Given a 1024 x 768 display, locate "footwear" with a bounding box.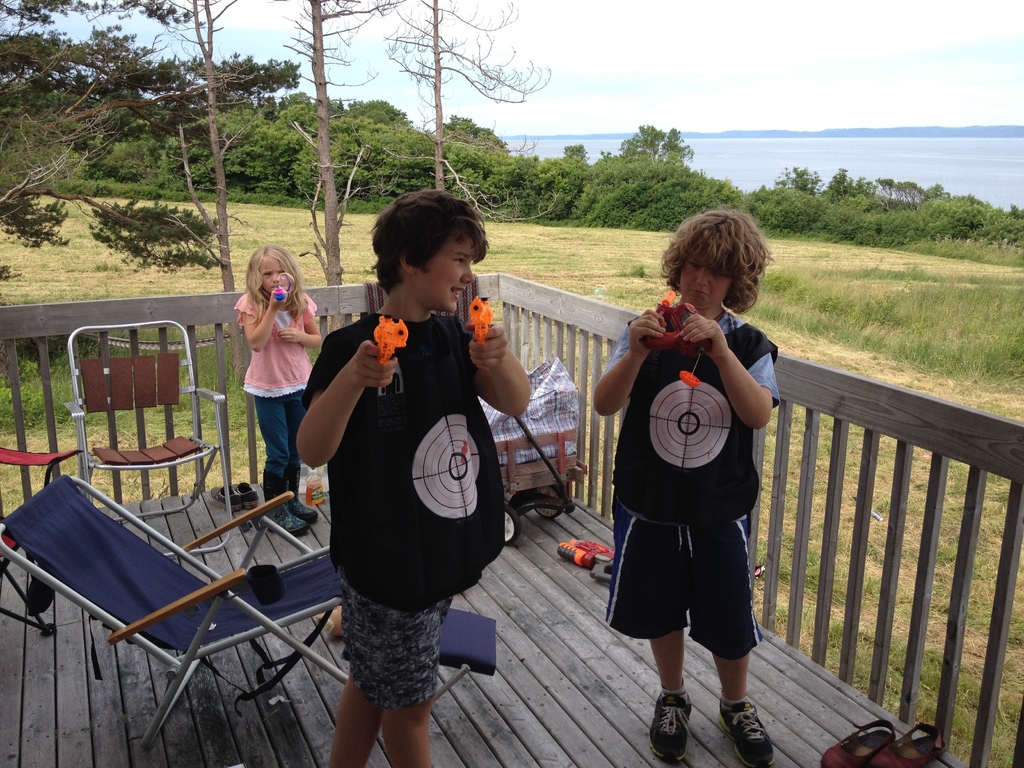
Located: <bbox>269, 502, 306, 534</bbox>.
